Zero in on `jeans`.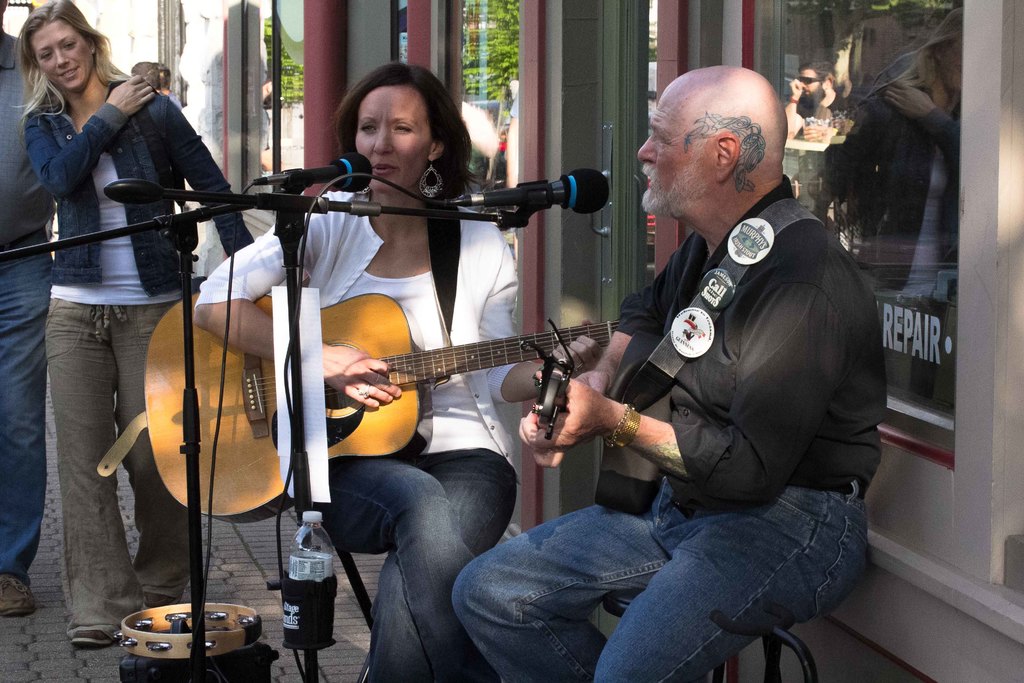
Zeroed in: l=422, t=473, r=874, b=669.
